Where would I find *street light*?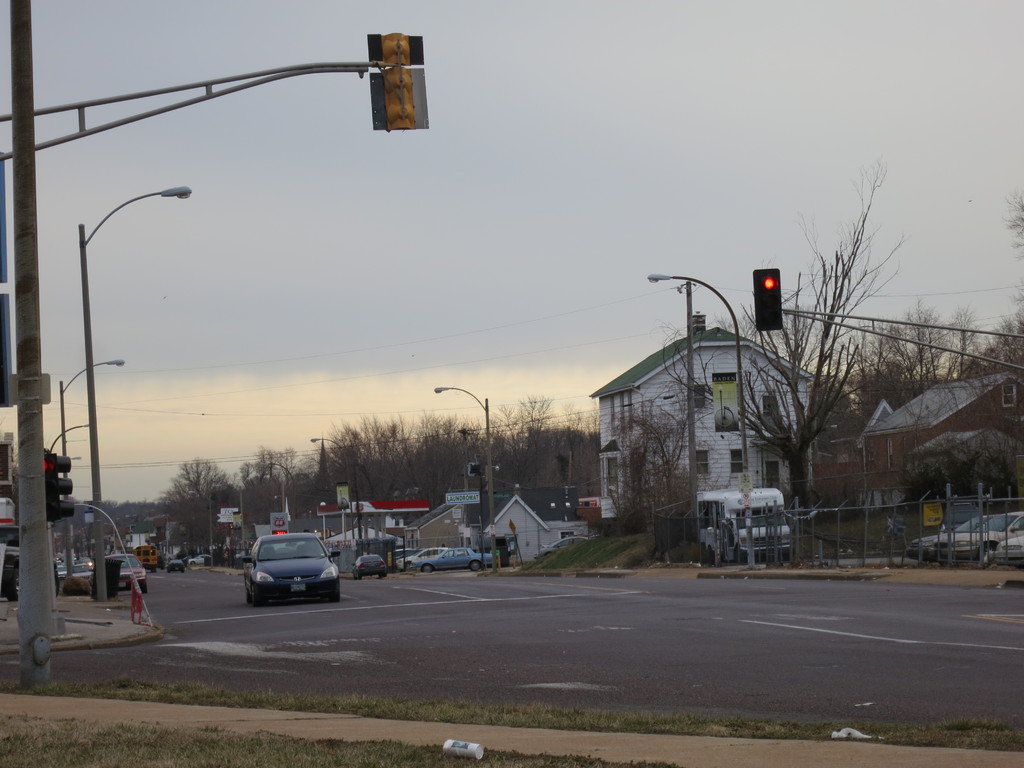
At box(652, 278, 759, 563).
